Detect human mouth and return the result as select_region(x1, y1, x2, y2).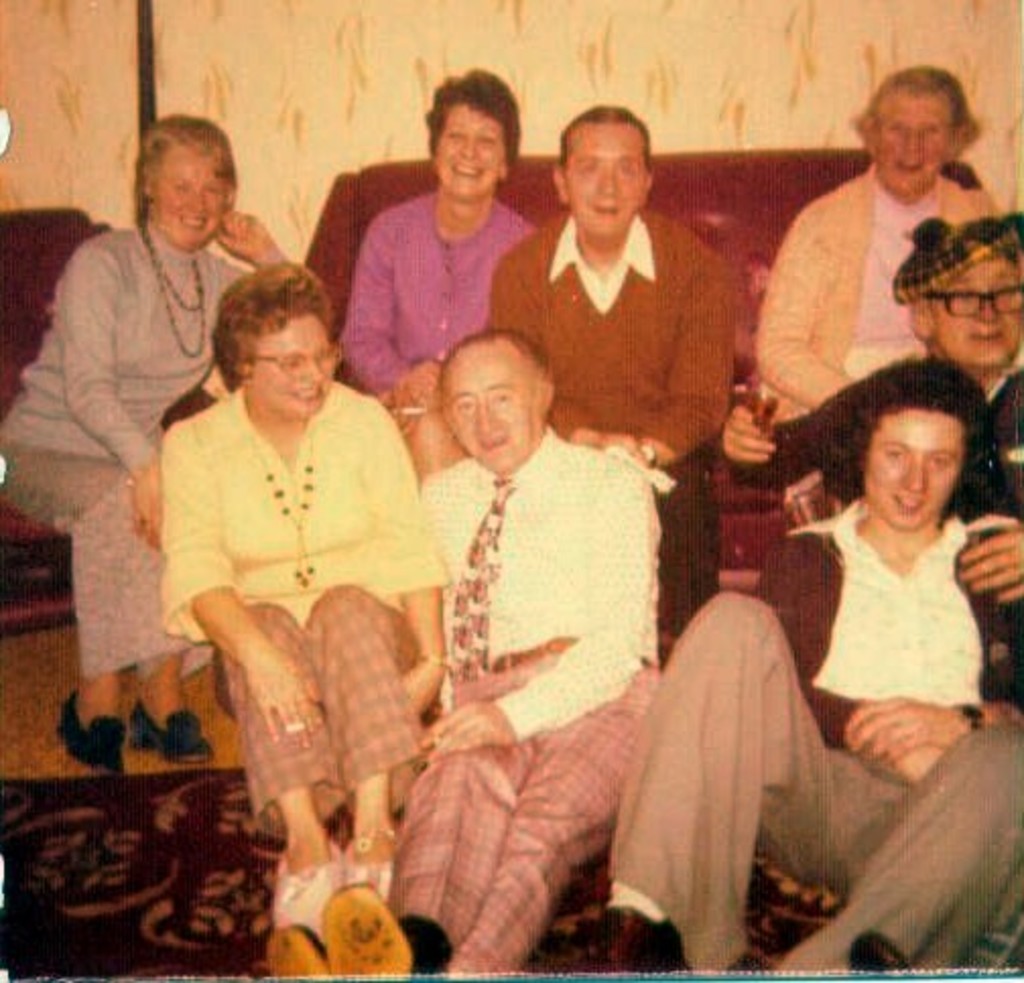
select_region(967, 327, 1004, 343).
